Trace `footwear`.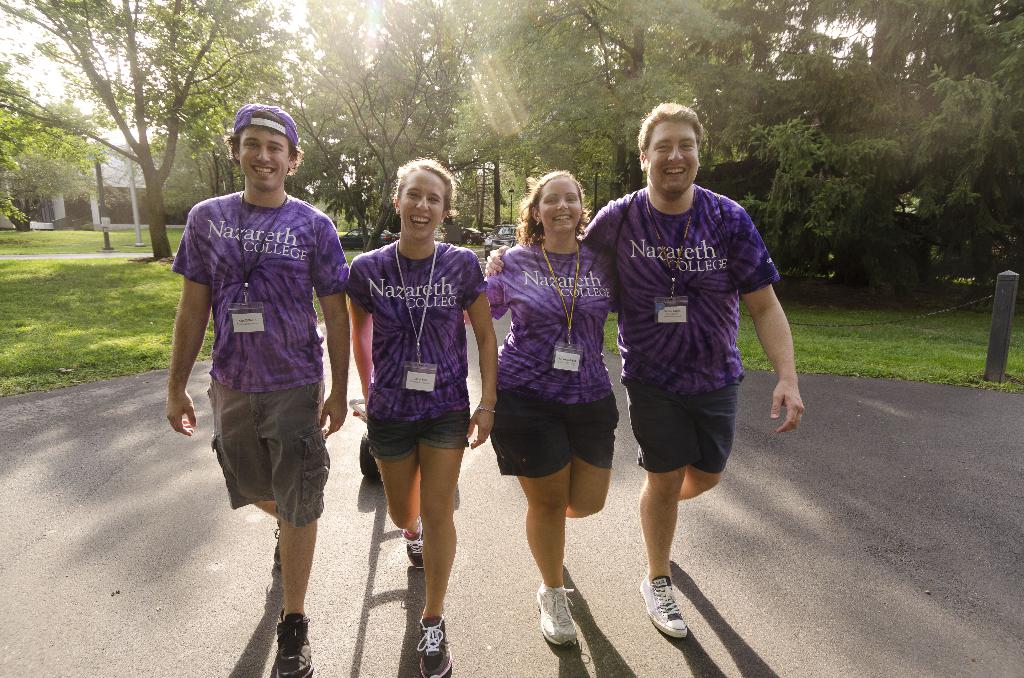
Traced to 531,591,596,665.
